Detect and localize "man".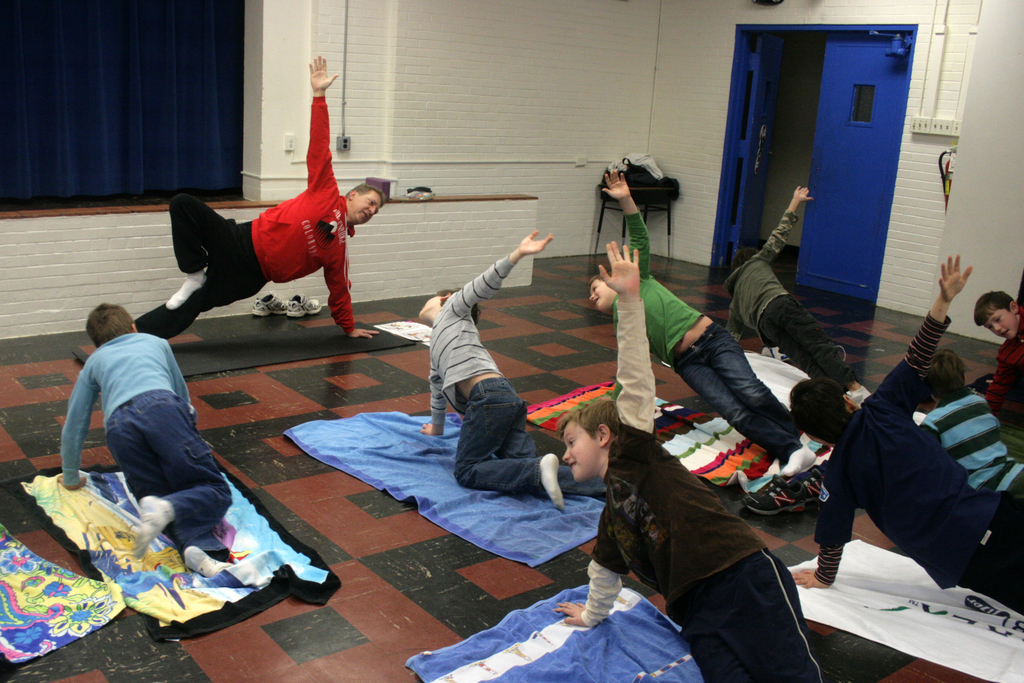
Localized at [left=63, top=52, right=376, bottom=357].
